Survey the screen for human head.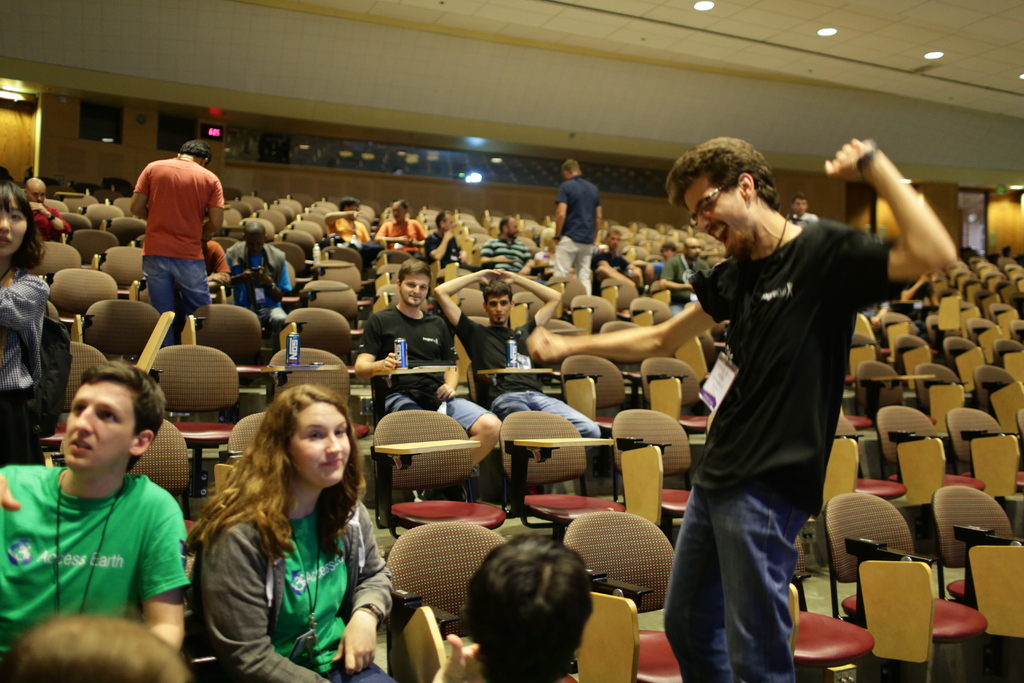
Survey found: (x1=391, y1=197, x2=410, y2=224).
